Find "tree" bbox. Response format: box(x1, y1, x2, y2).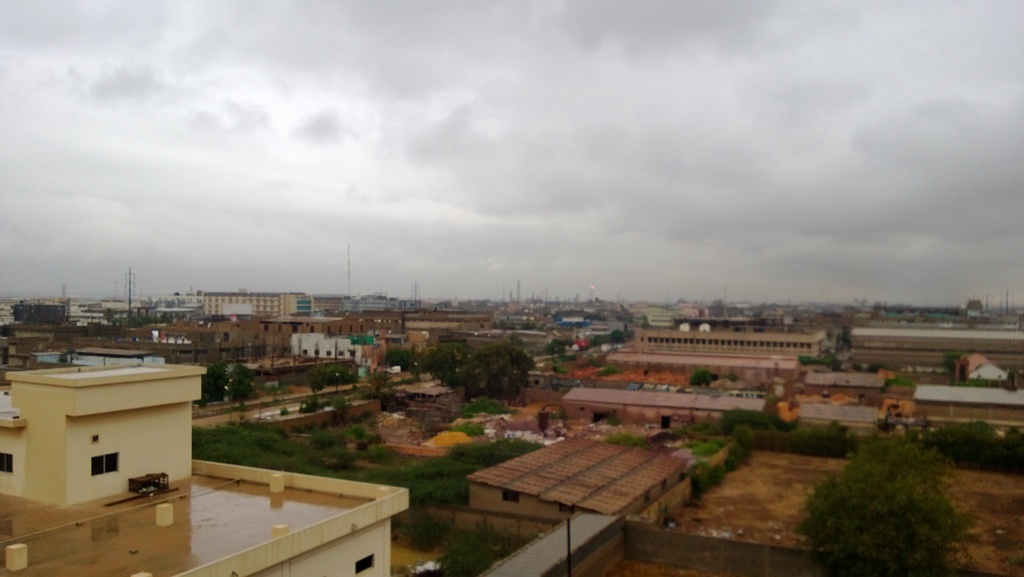
box(604, 430, 648, 445).
